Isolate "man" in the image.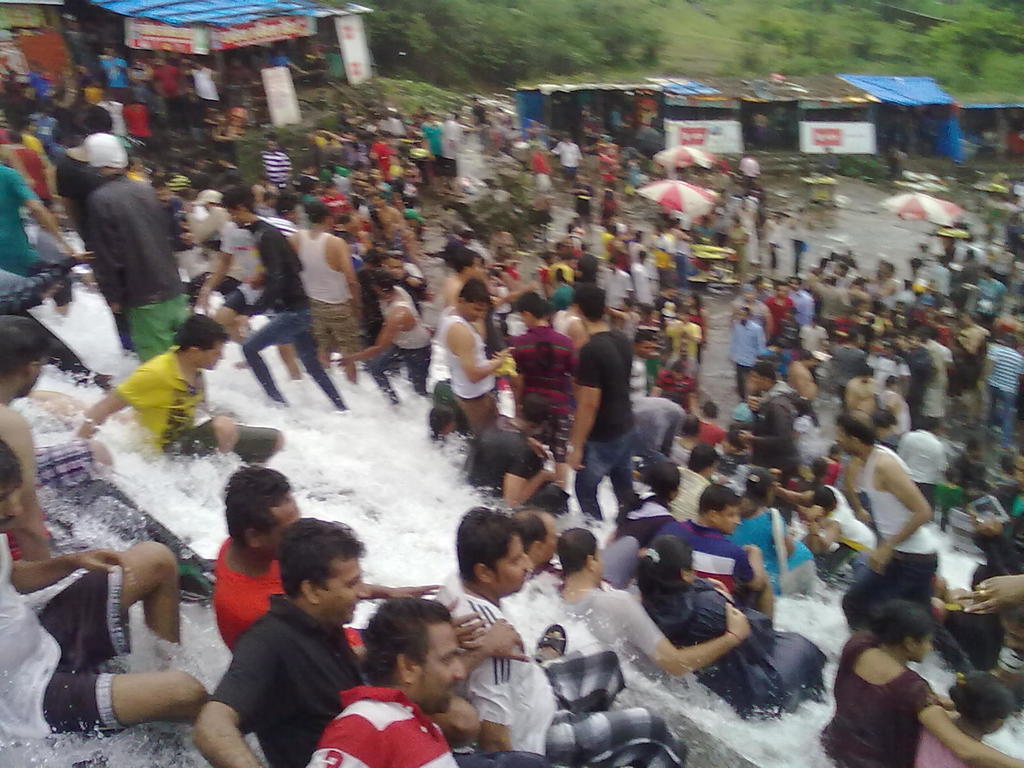
Isolated region: {"left": 565, "top": 284, "right": 643, "bottom": 528}.
